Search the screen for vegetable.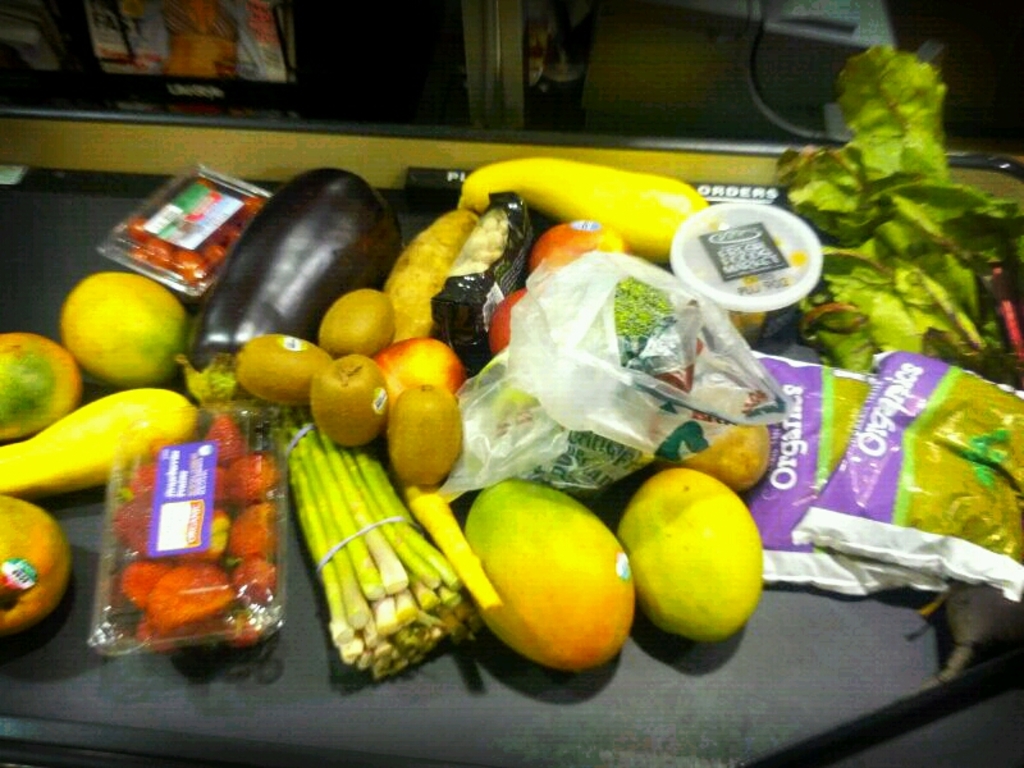
Found at [left=0, top=392, right=200, bottom=497].
